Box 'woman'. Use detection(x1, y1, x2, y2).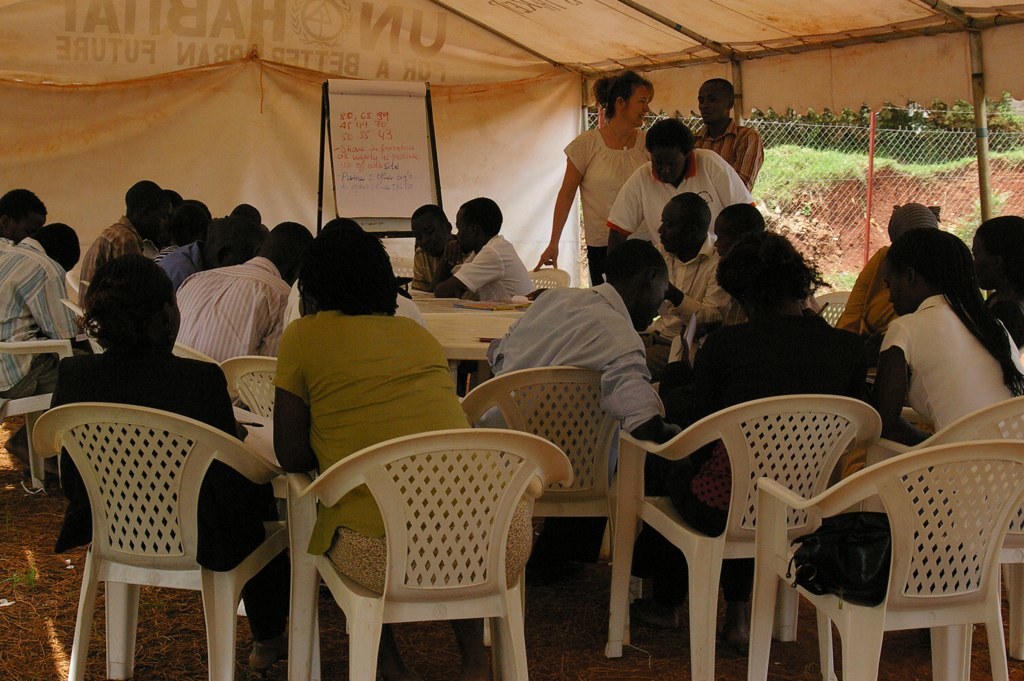
detection(662, 227, 859, 540).
